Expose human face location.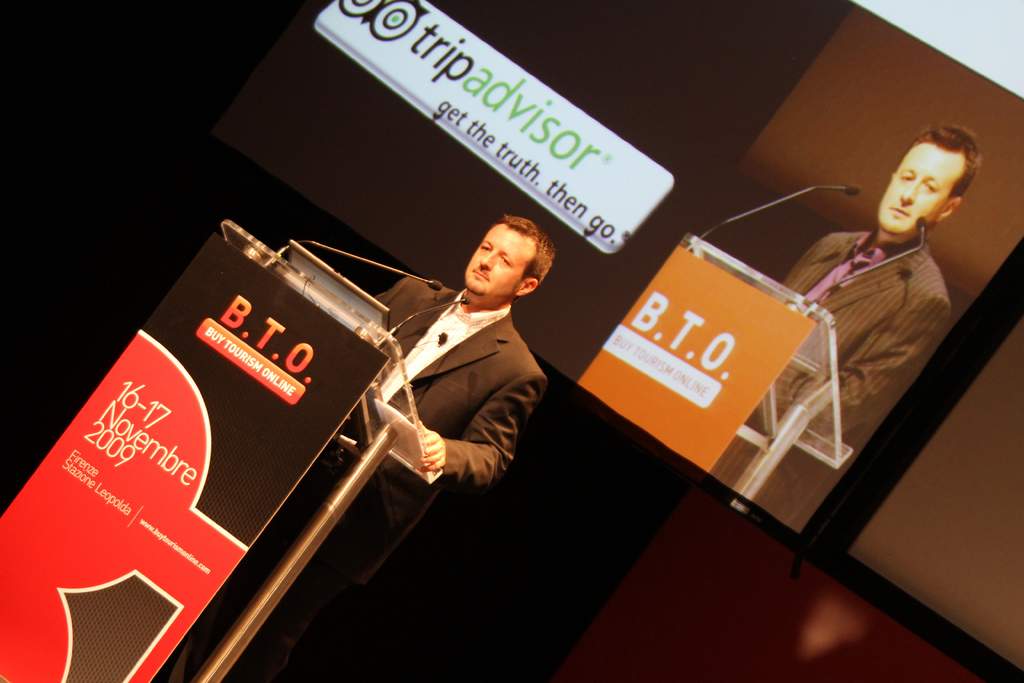
Exposed at locate(881, 149, 968, 225).
